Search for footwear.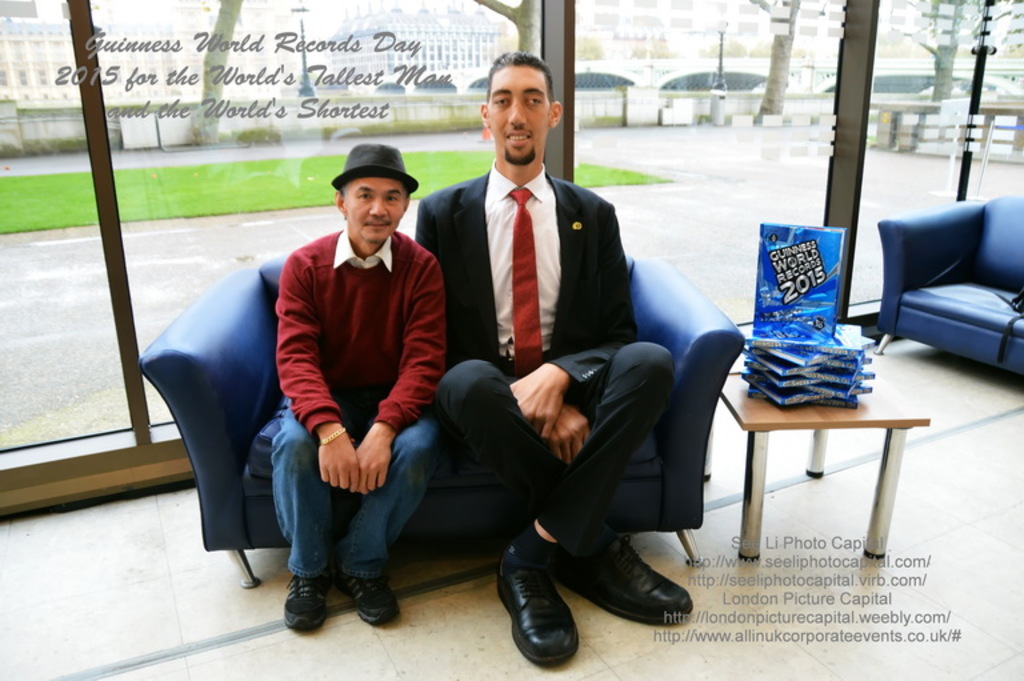
Found at <bbox>285, 576, 328, 634</bbox>.
